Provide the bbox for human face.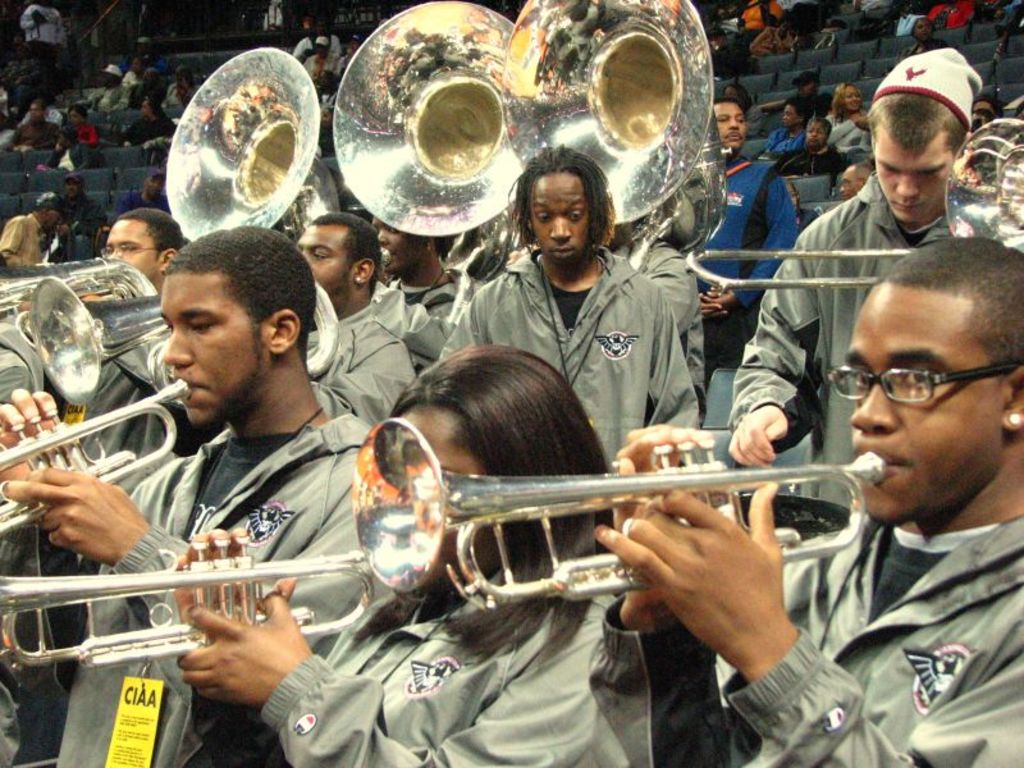
Rect(713, 102, 748, 147).
